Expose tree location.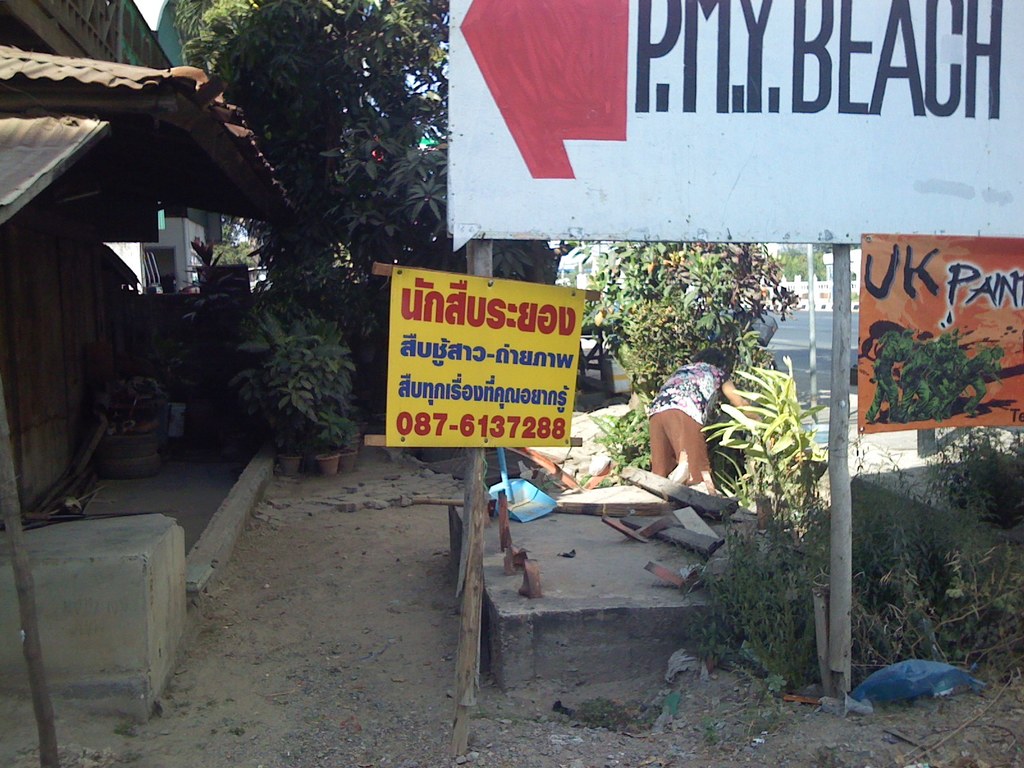
Exposed at 778:240:829:285.
